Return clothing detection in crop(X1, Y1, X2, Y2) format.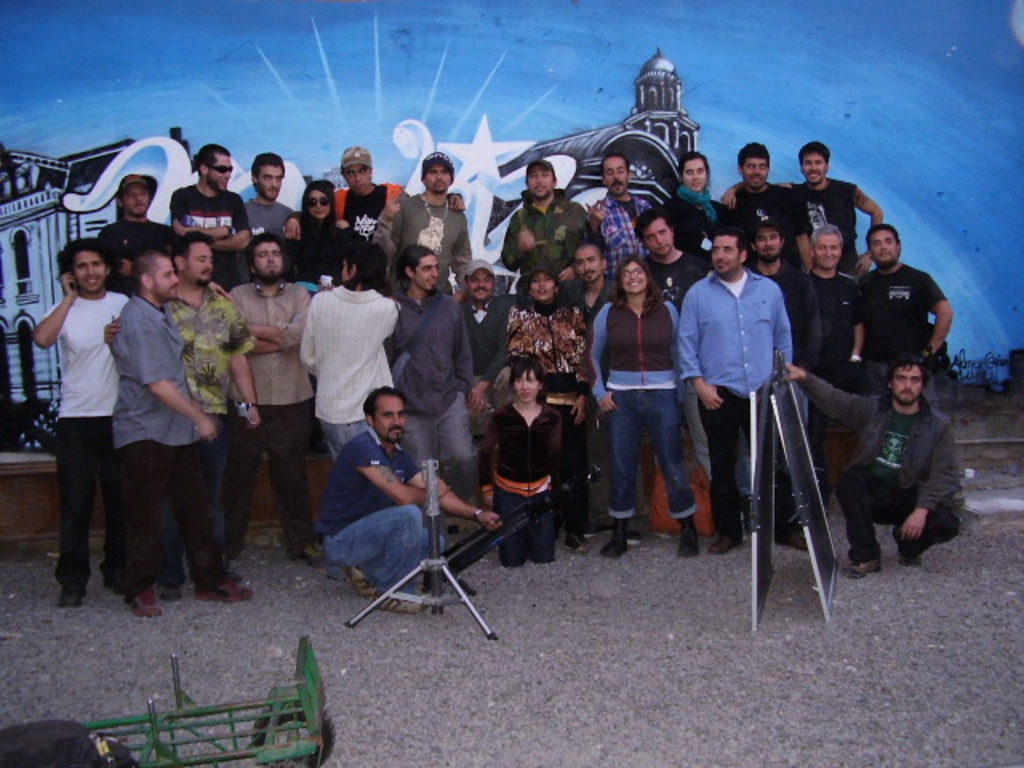
crop(589, 291, 704, 531).
